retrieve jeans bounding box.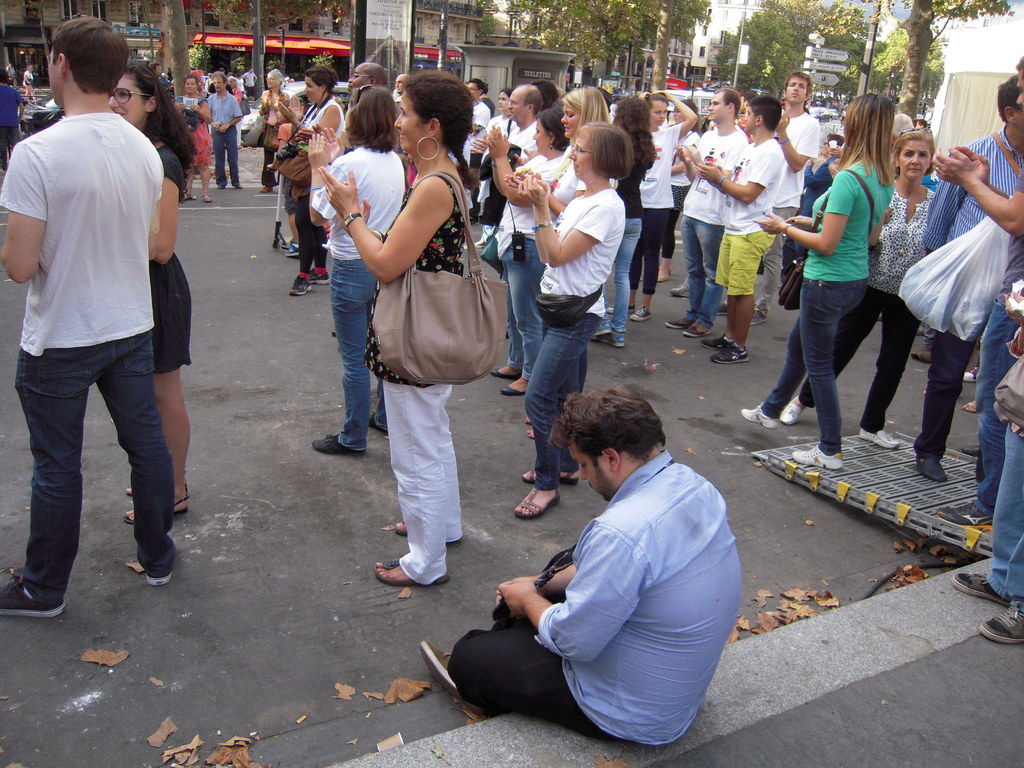
Bounding box: 906:324:974:456.
